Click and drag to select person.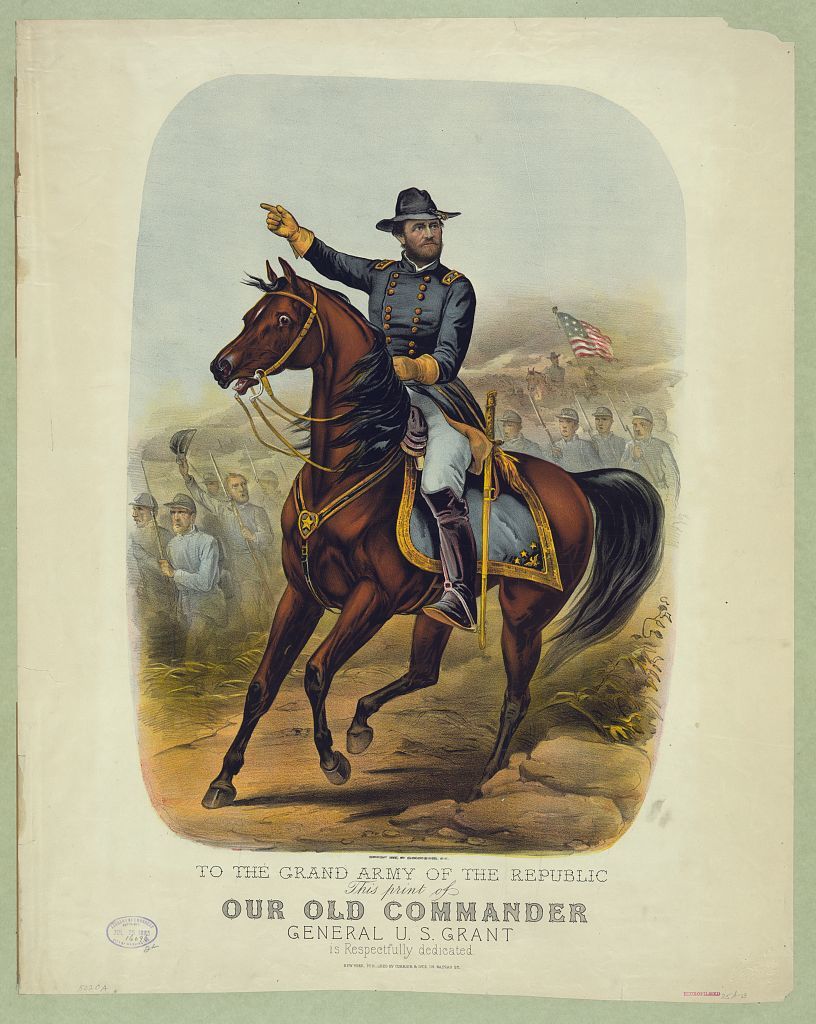
Selection: [left=501, top=411, right=540, bottom=461].
